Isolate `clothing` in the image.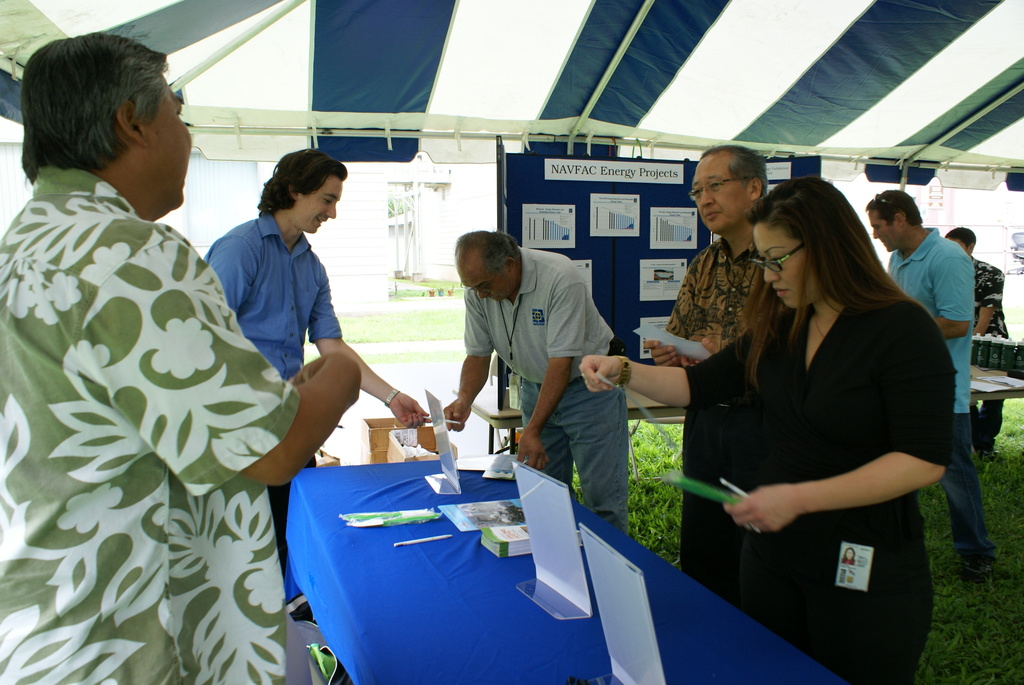
Isolated region: (680, 226, 963, 664).
